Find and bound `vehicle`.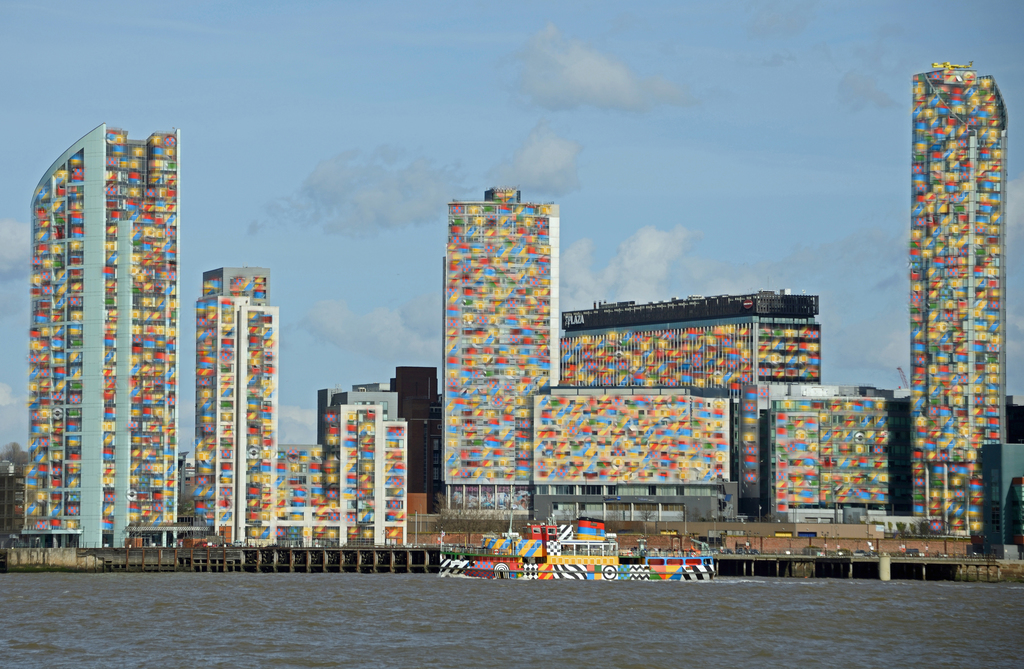
Bound: <box>438,525,717,581</box>.
